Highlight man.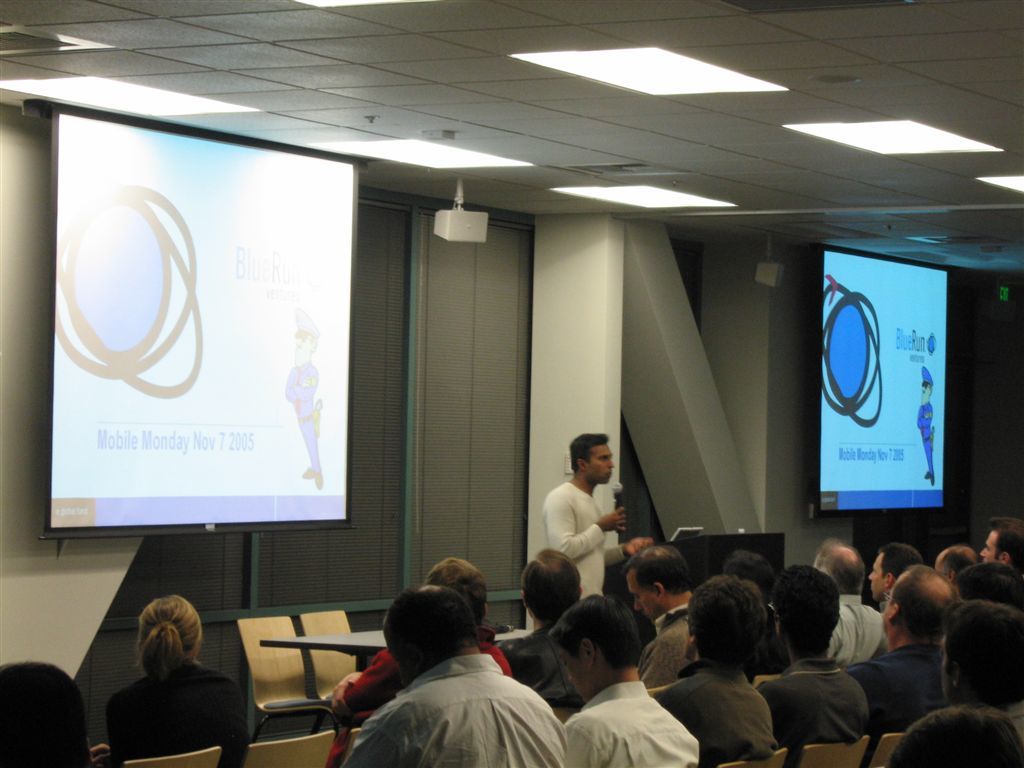
Highlighted region: 982,516,1023,574.
